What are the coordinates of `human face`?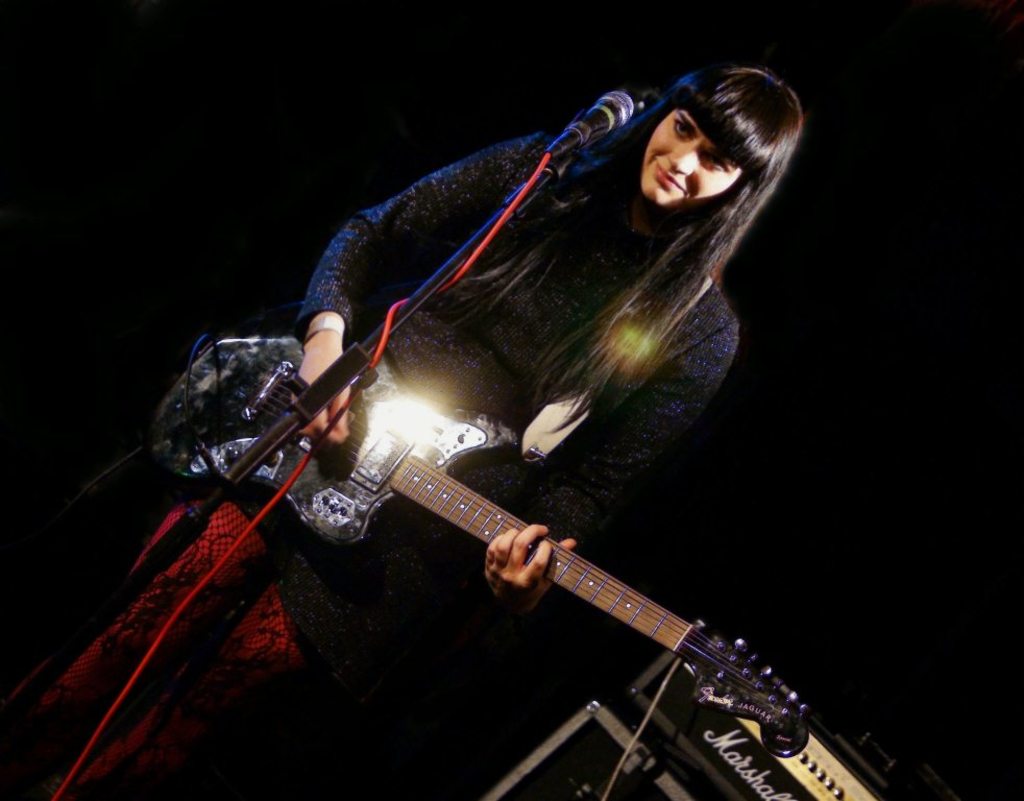
639, 112, 749, 212.
